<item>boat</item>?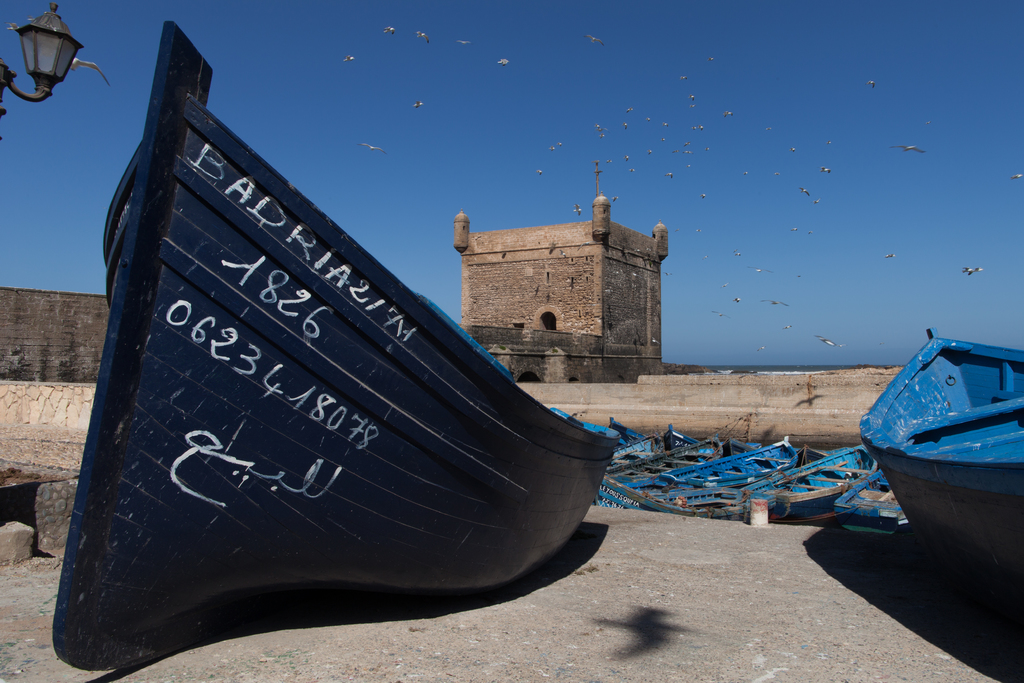
[left=590, top=411, right=792, bottom=509]
